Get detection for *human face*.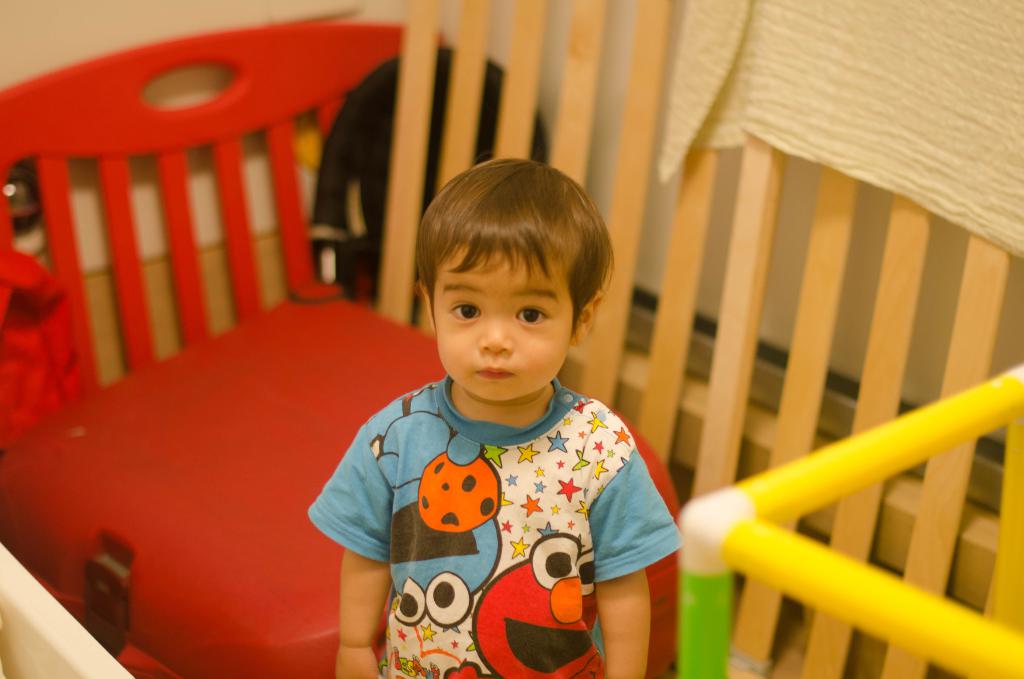
Detection: <bbox>424, 235, 595, 408</bbox>.
